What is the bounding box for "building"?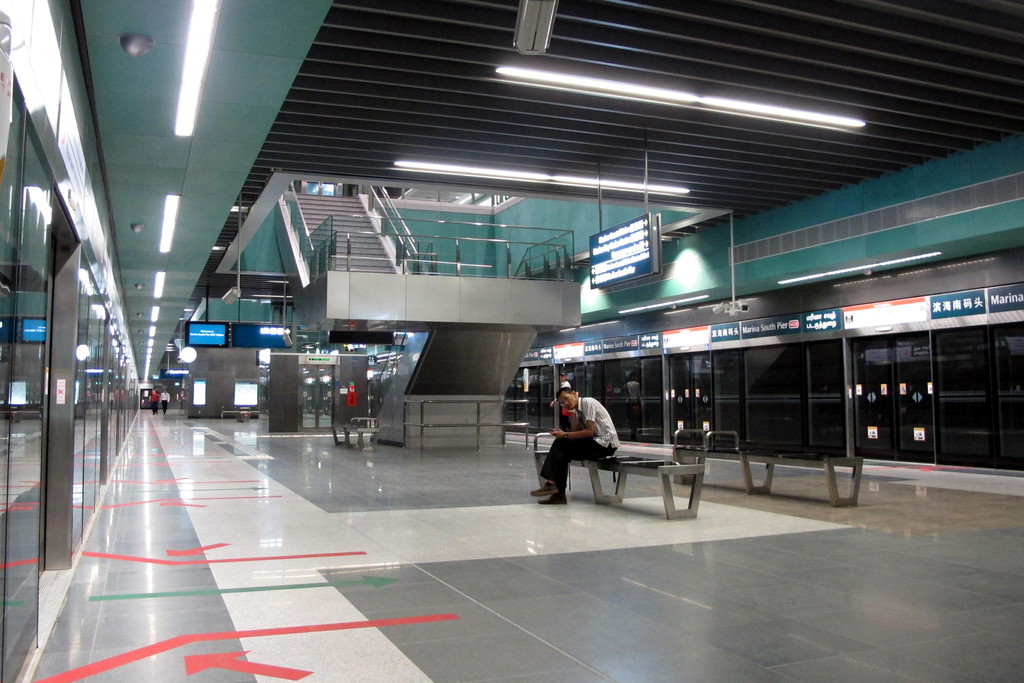
<region>3, 1, 1023, 682</region>.
